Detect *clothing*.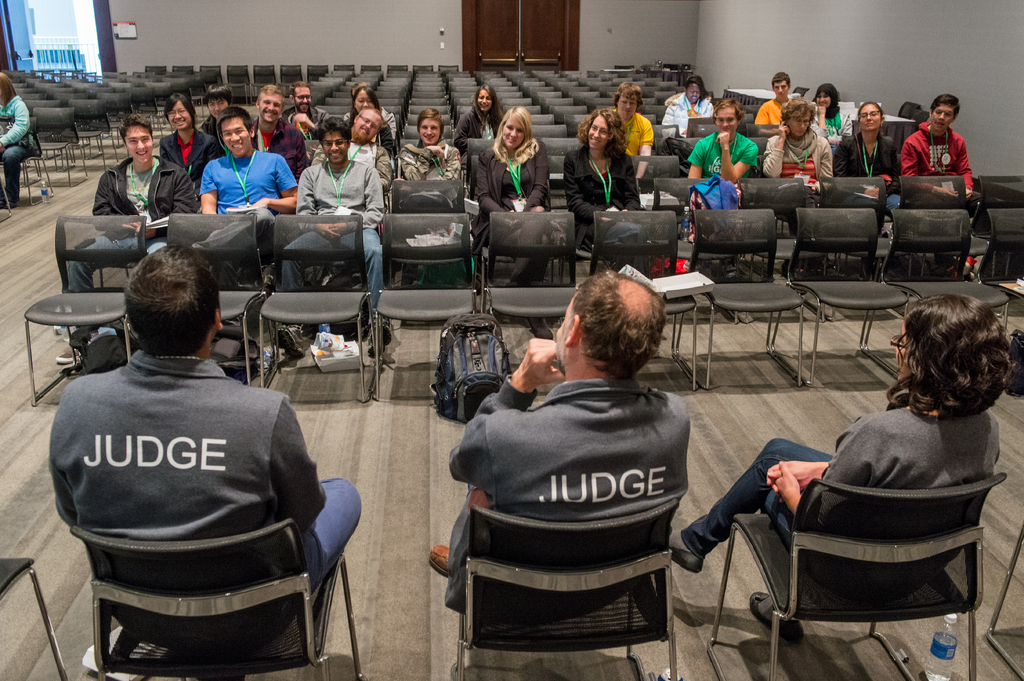
Detected at 662/92/712/138.
